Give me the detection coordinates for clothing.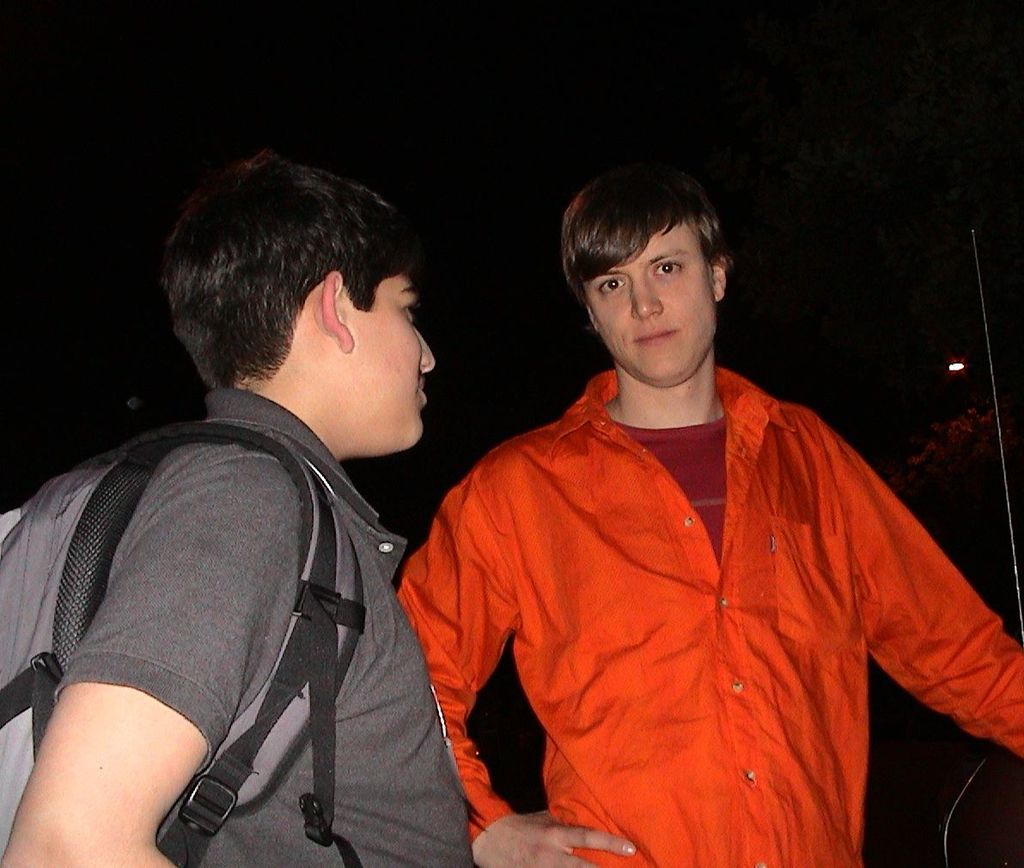
{"x1": 53, "y1": 387, "x2": 477, "y2": 867}.
